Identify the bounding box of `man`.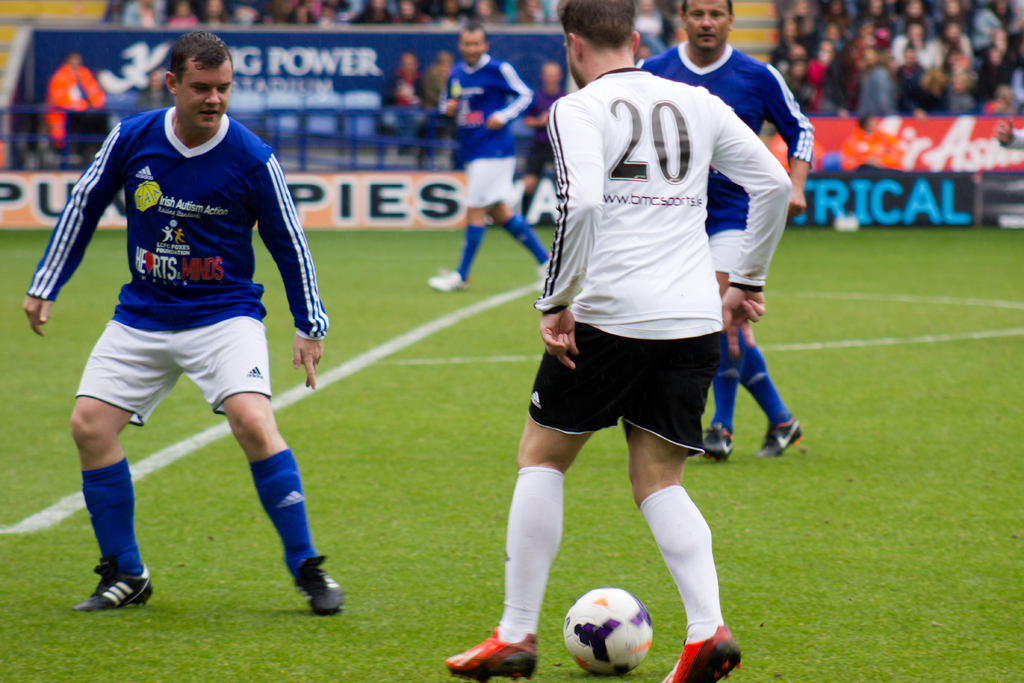
621 0 810 459.
